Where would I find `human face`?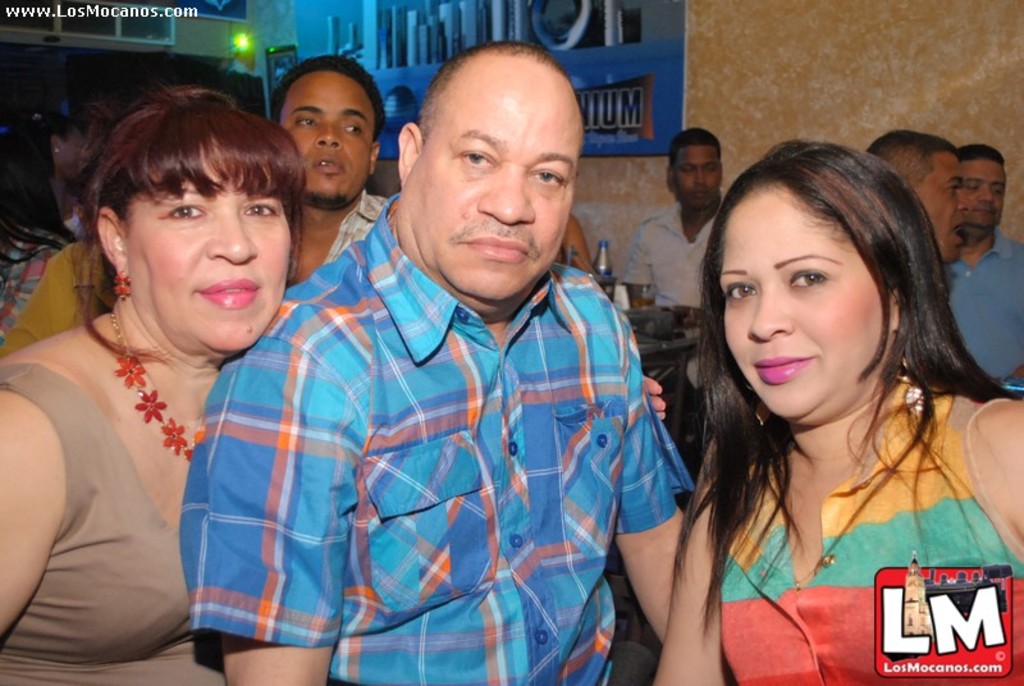
At {"x1": 404, "y1": 55, "x2": 586, "y2": 297}.
